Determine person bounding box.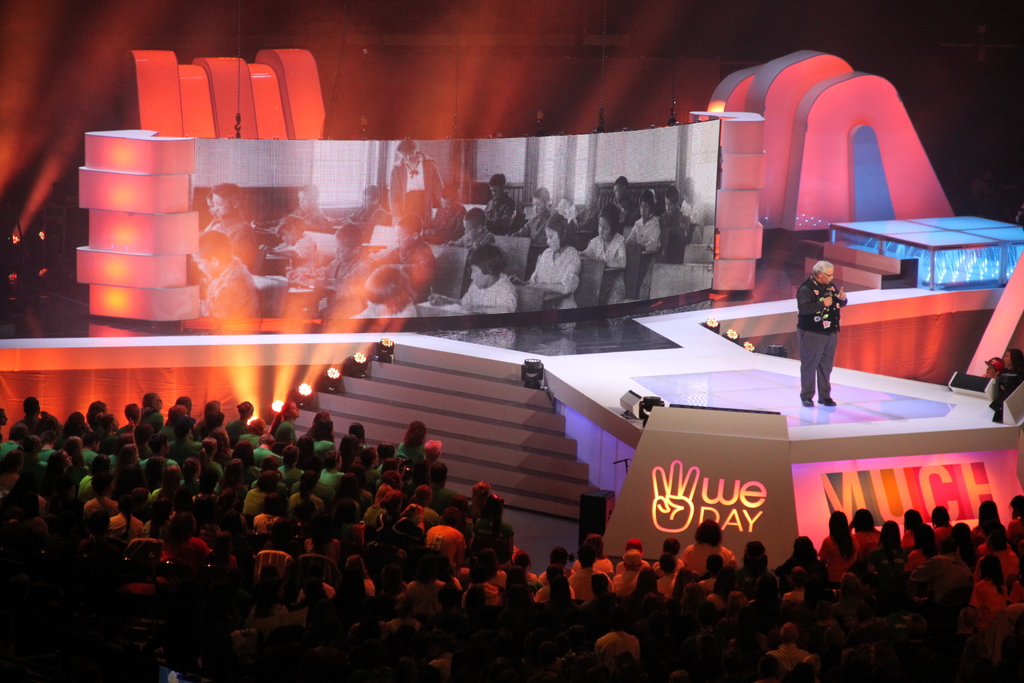
Determined: 429:460:460:513.
